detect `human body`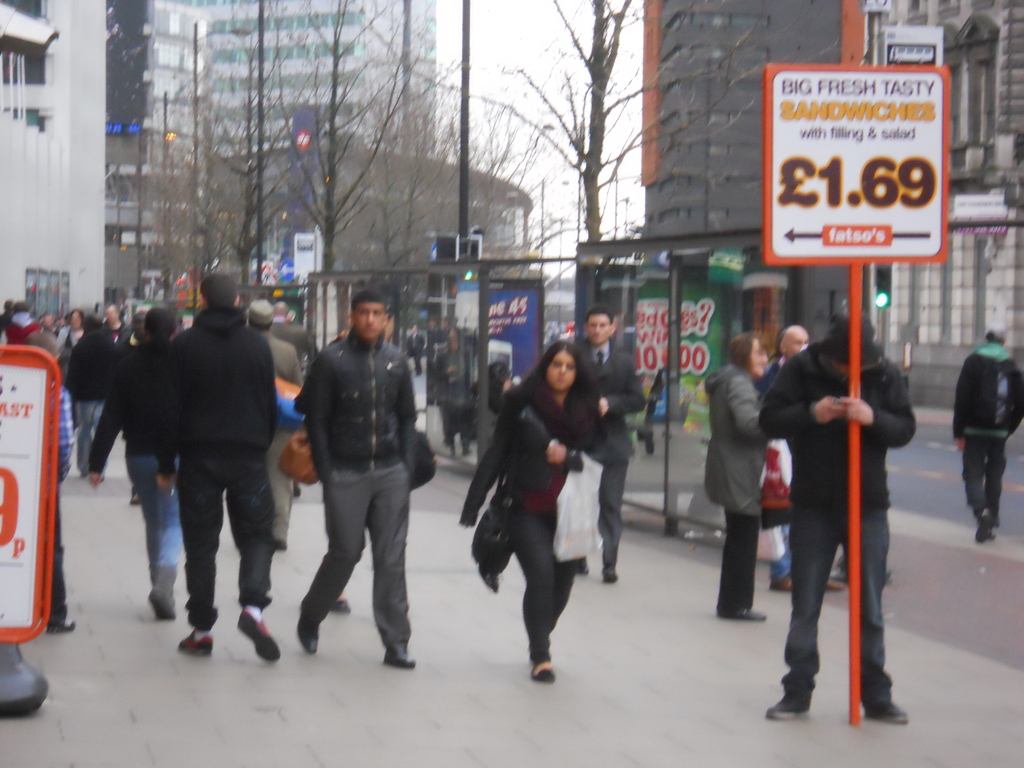
pyautogui.locateOnScreen(1, 303, 40, 339)
